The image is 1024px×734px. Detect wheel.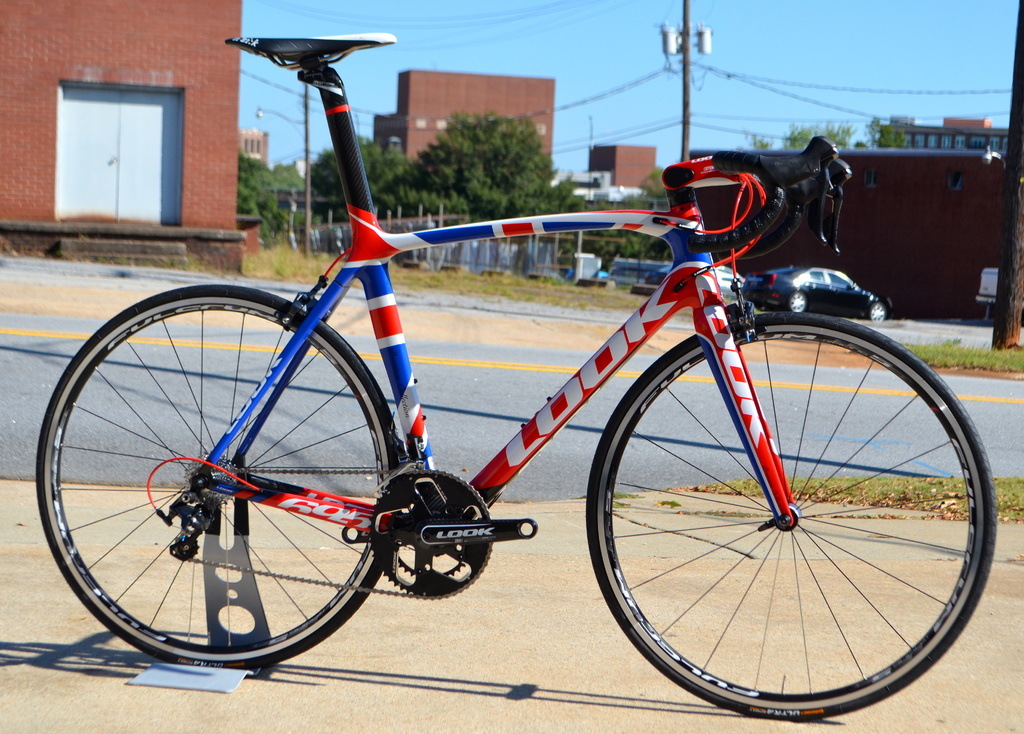
Detection: box=[36, 284, 419, 664].
